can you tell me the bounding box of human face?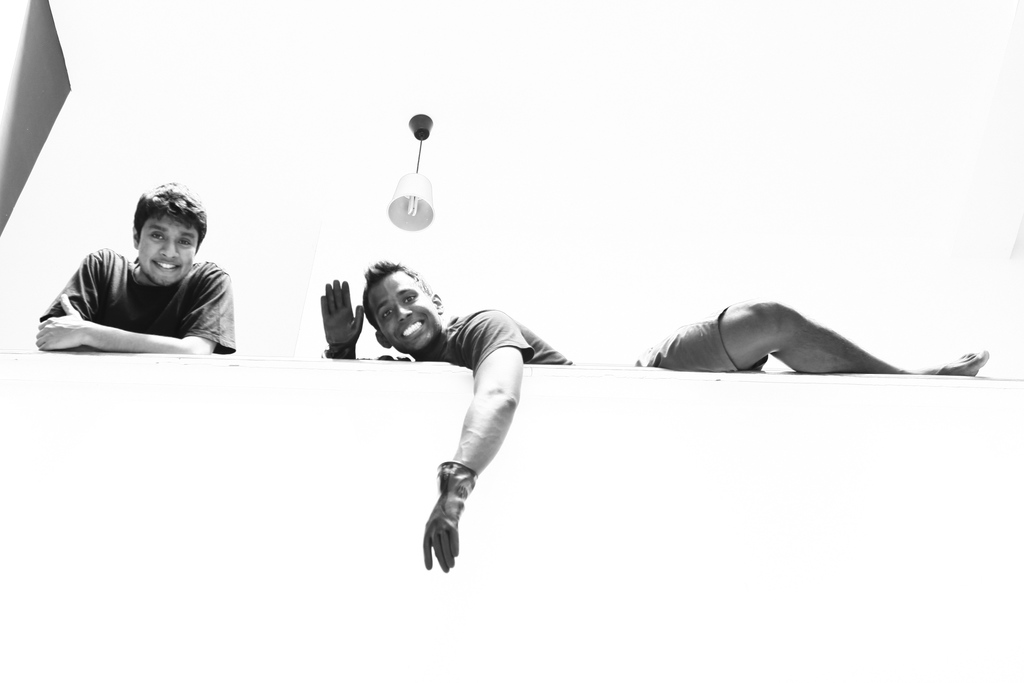
bbox=[362, 269, 443, 353].
